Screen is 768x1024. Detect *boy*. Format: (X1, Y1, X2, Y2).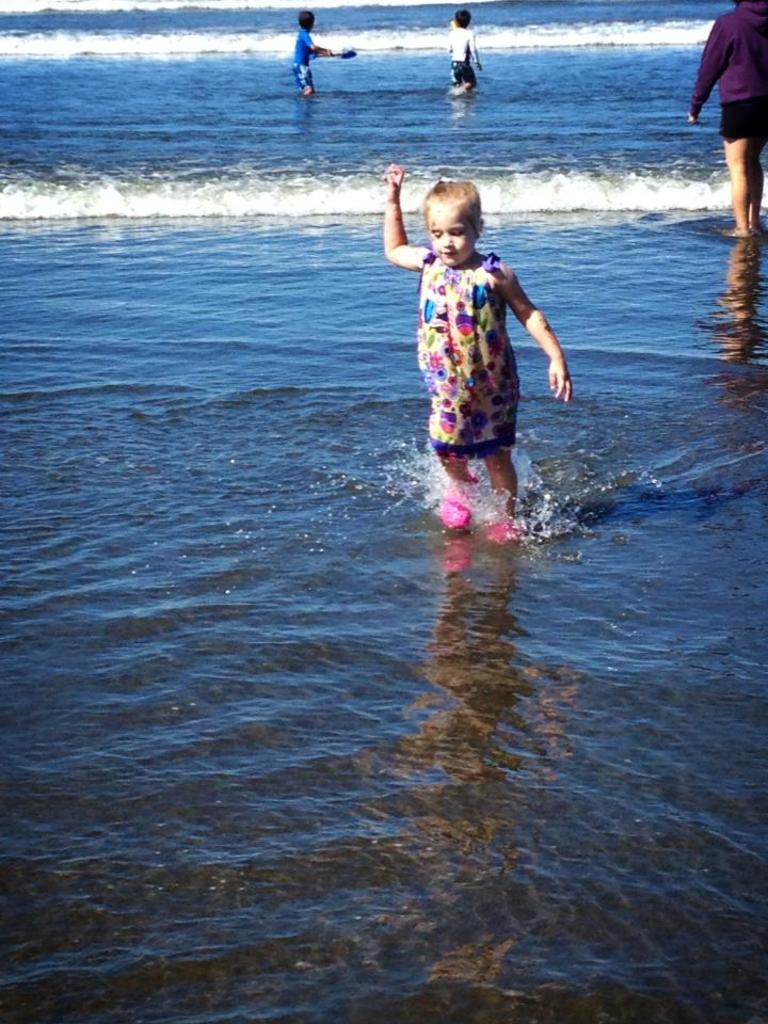
(446, 1, 482, 108).
